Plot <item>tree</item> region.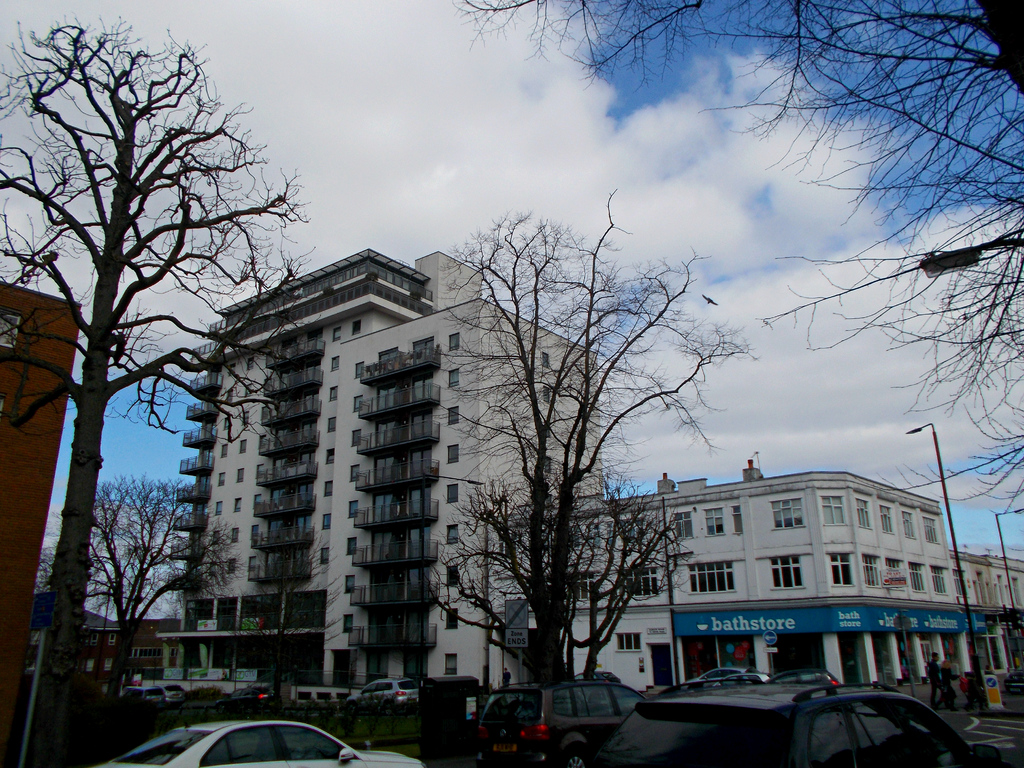
Plotted at (465,0,1021,516).
